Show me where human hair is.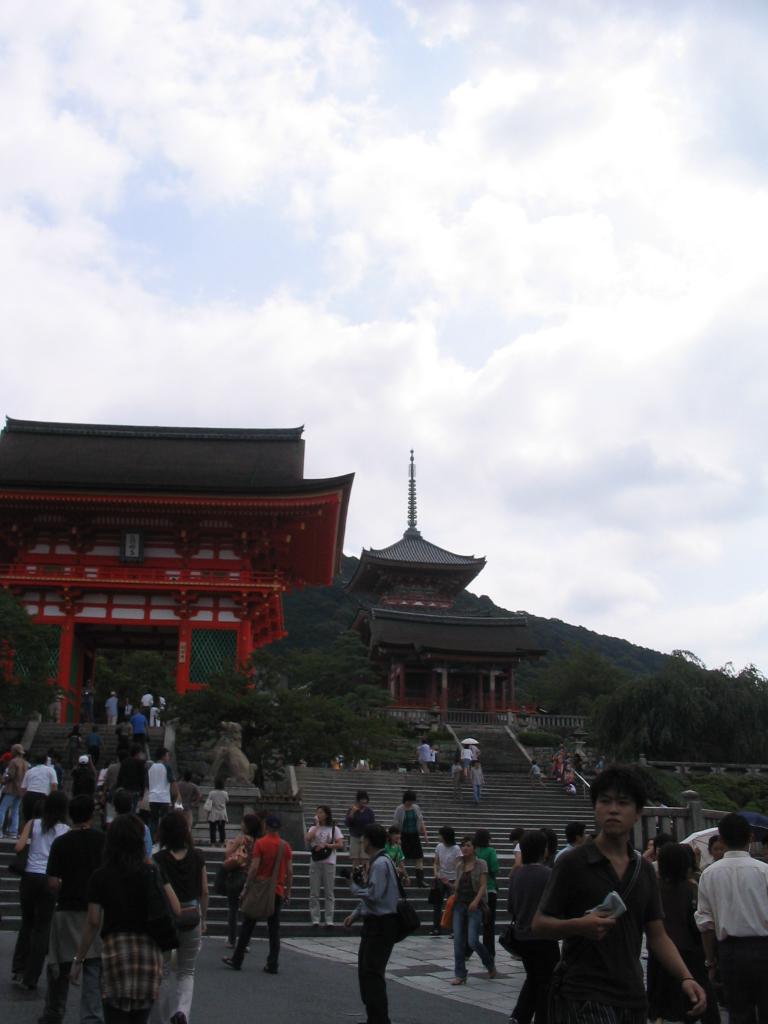
human hair is at <bbox>154, 747, 167, 761</bbox>.
